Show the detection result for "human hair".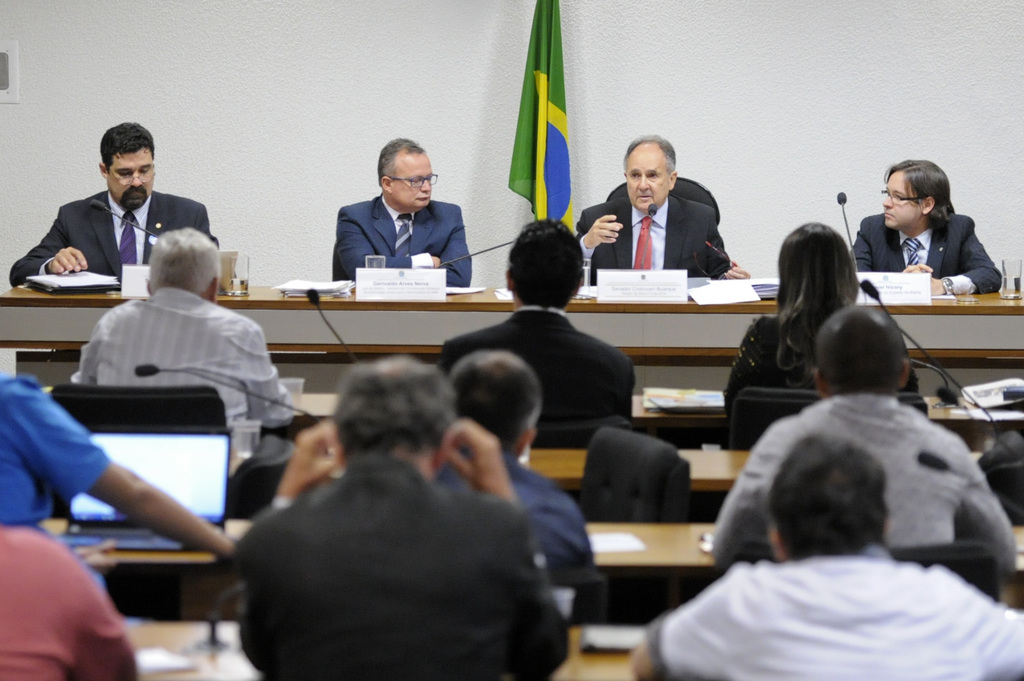
box=[891, 157, 972, 238].
